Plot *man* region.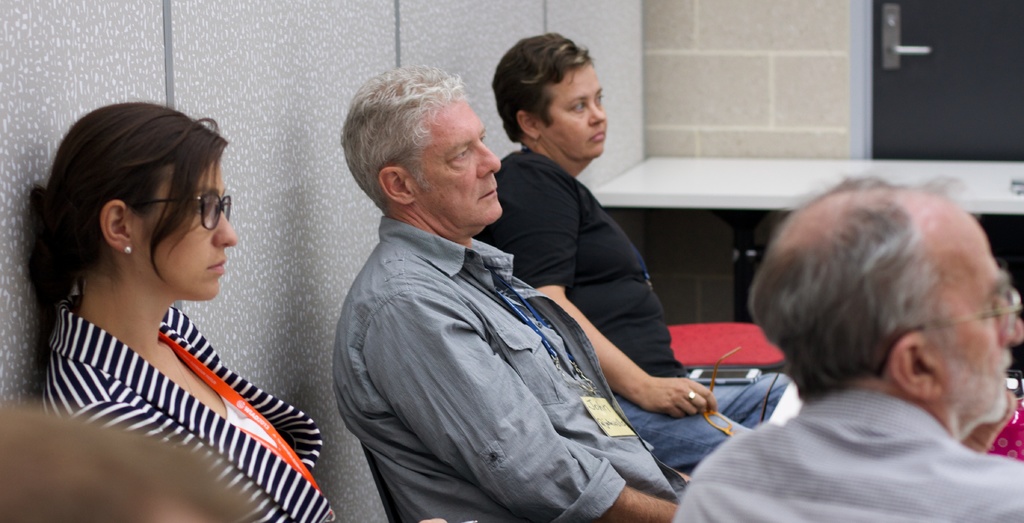
Plotted at region(668, 172, 1023, 522).
